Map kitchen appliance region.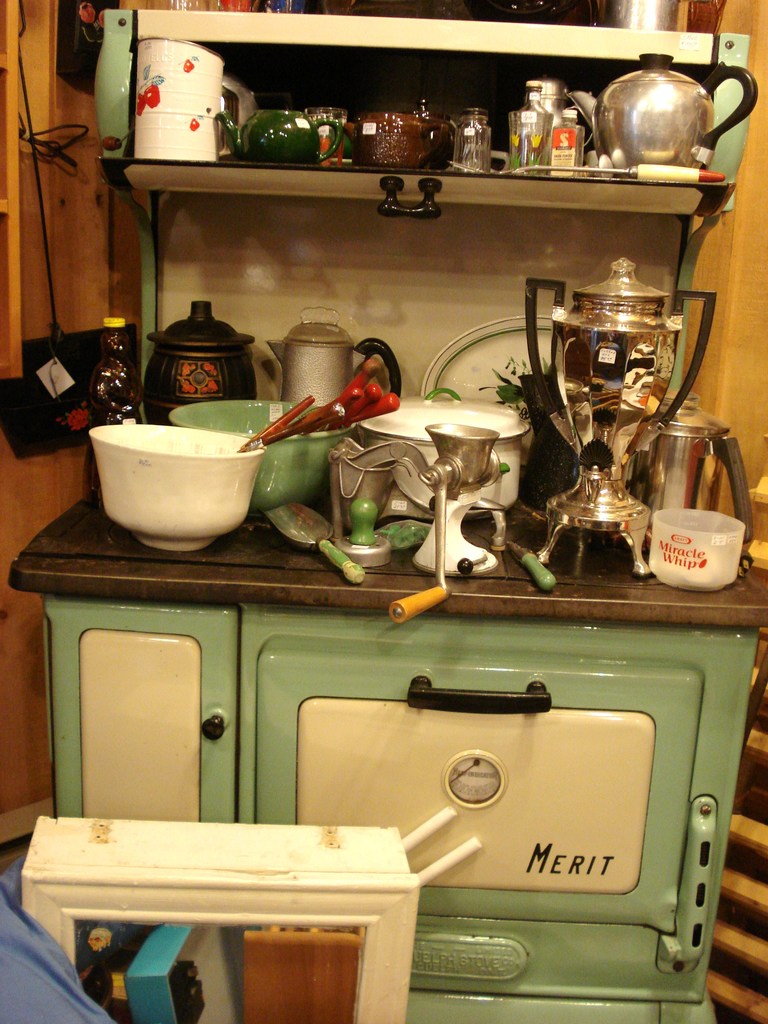
Mapped to box(325, 400, 525, 529).
